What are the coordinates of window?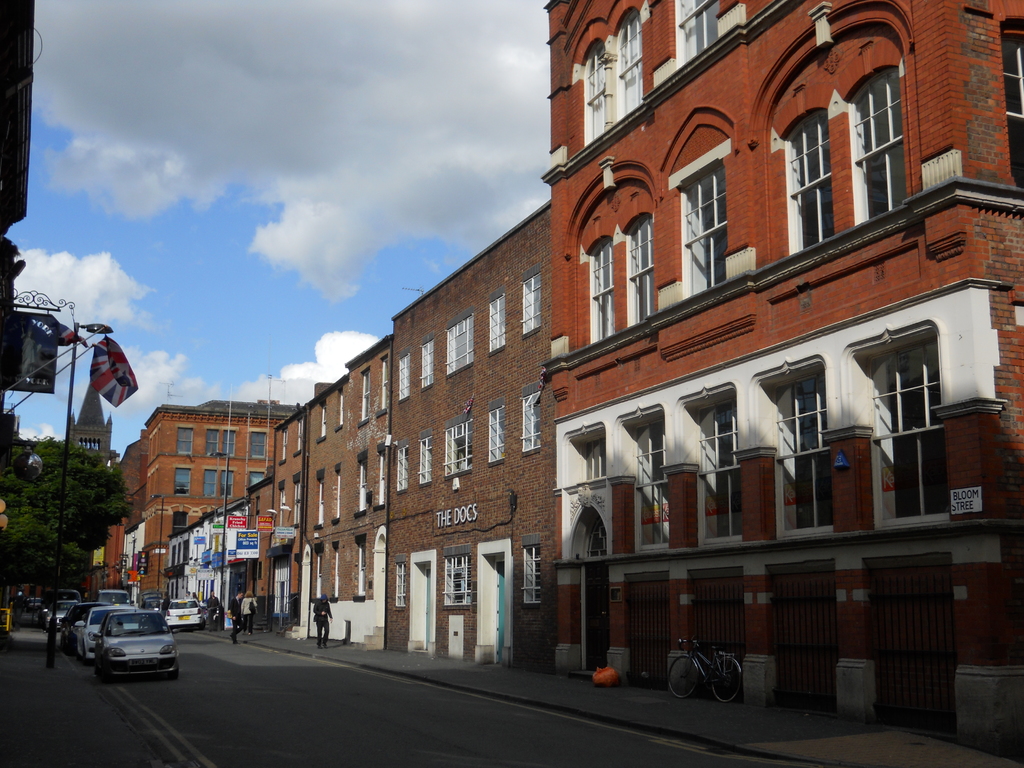
(486, 287, 505, 348).
